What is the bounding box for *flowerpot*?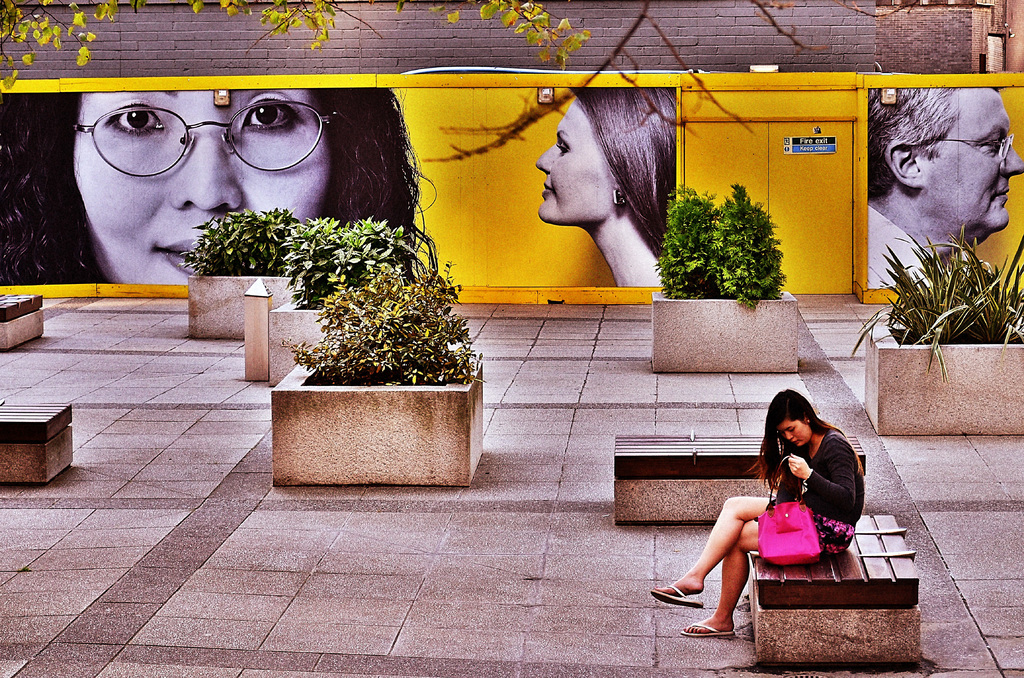
269:355:483:487.
